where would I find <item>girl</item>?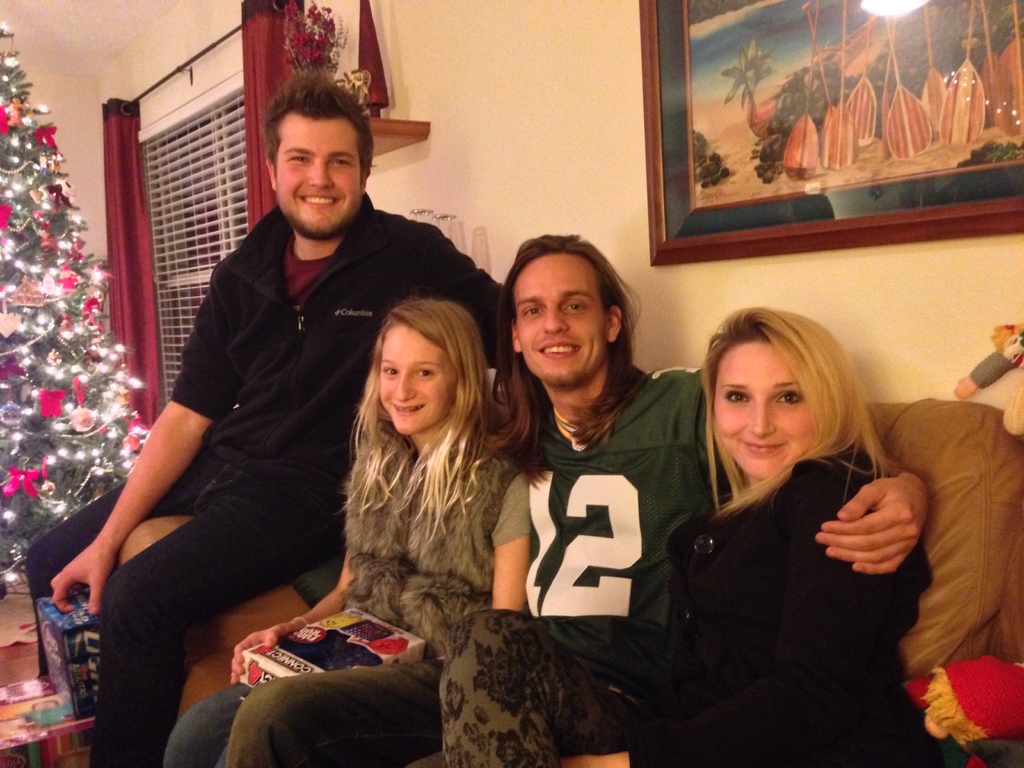
At [159, 294, 525, 767].
